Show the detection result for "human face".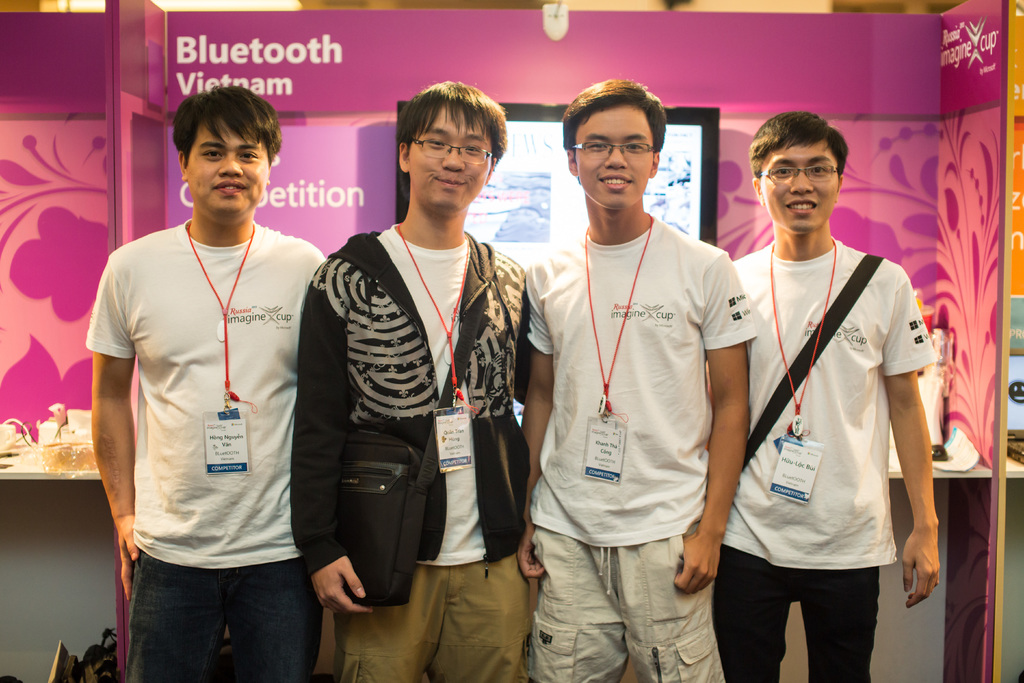
<box>412,104,495,225</box>.
